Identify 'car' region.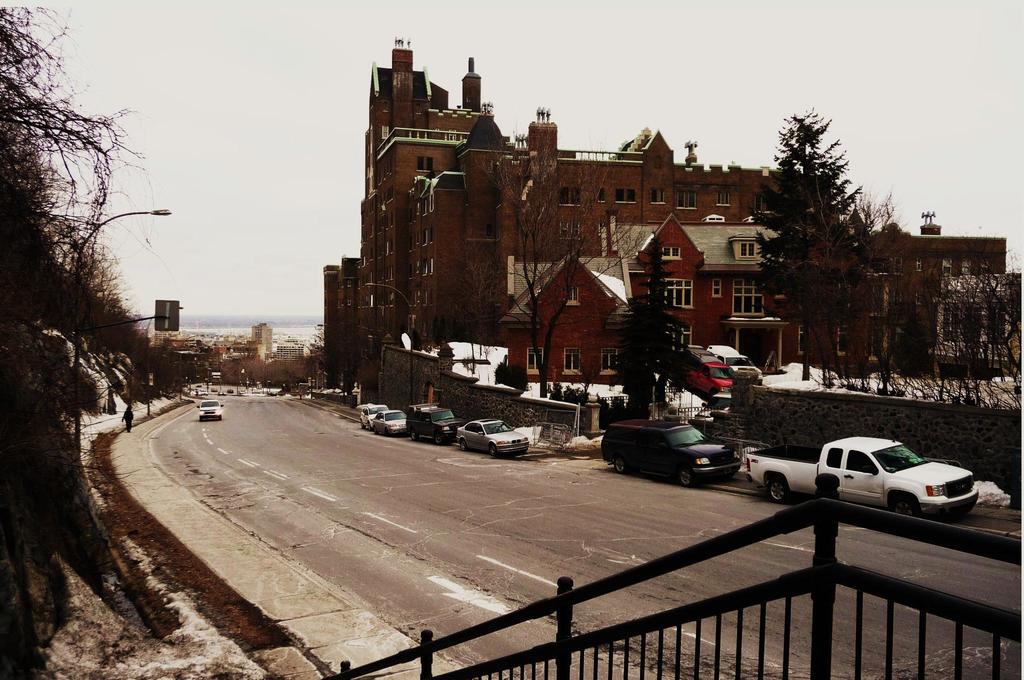
Region: crop(181, 383, 188, 387).
